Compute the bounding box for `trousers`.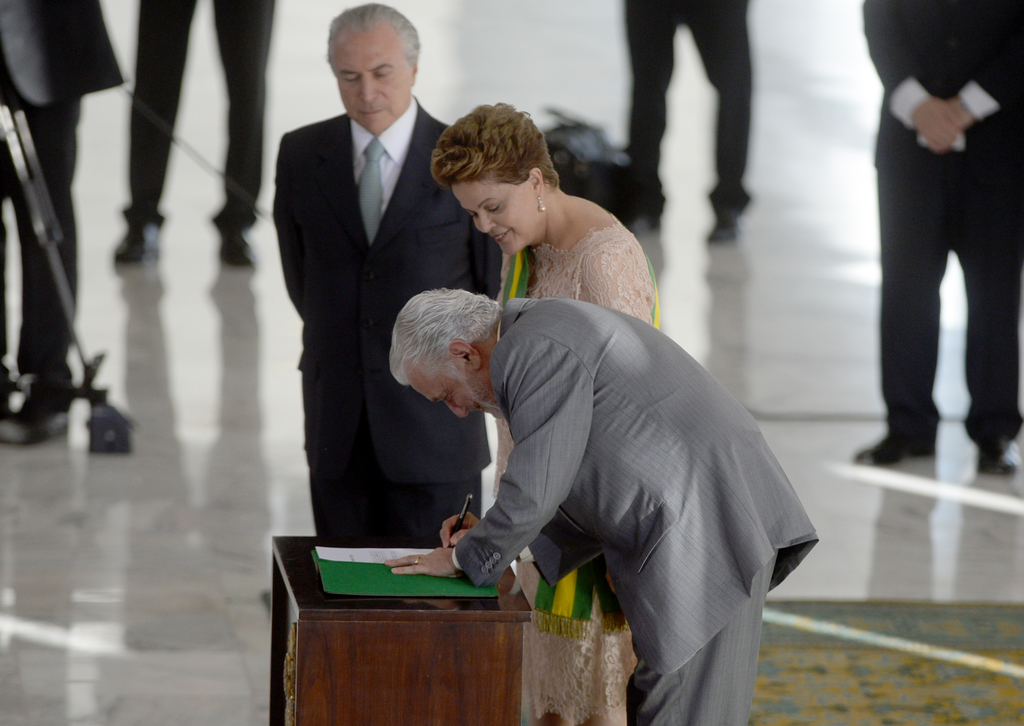
Rect(863, 161, 1023, 440).
